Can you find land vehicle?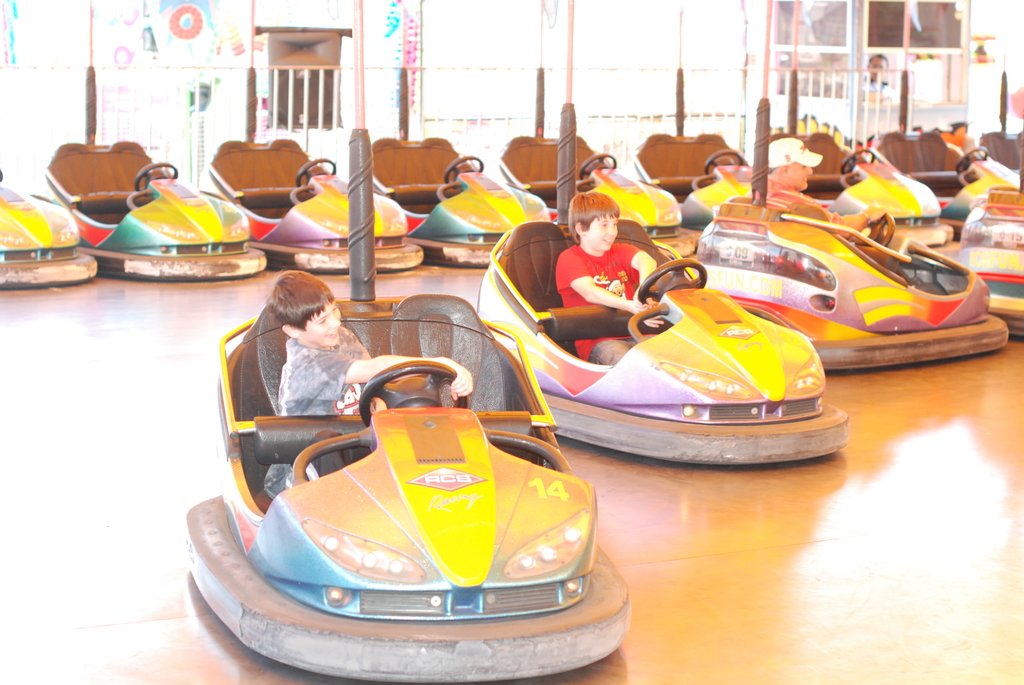
Yes, bounding box: box(879, 138, 1022, 237).
